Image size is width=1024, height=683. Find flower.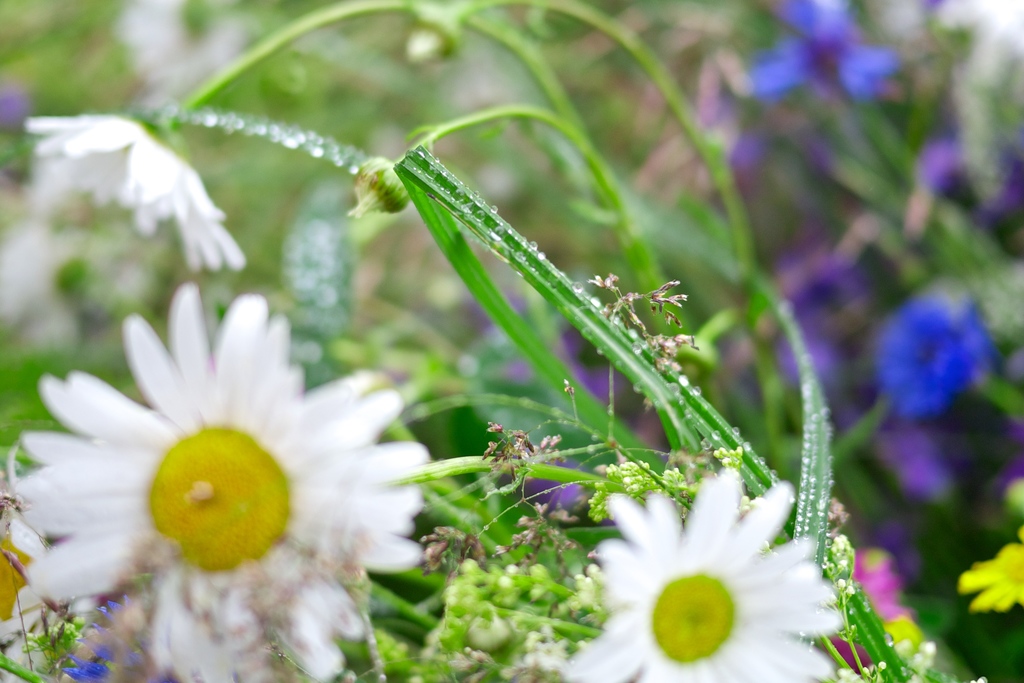
13,113,250,270.
